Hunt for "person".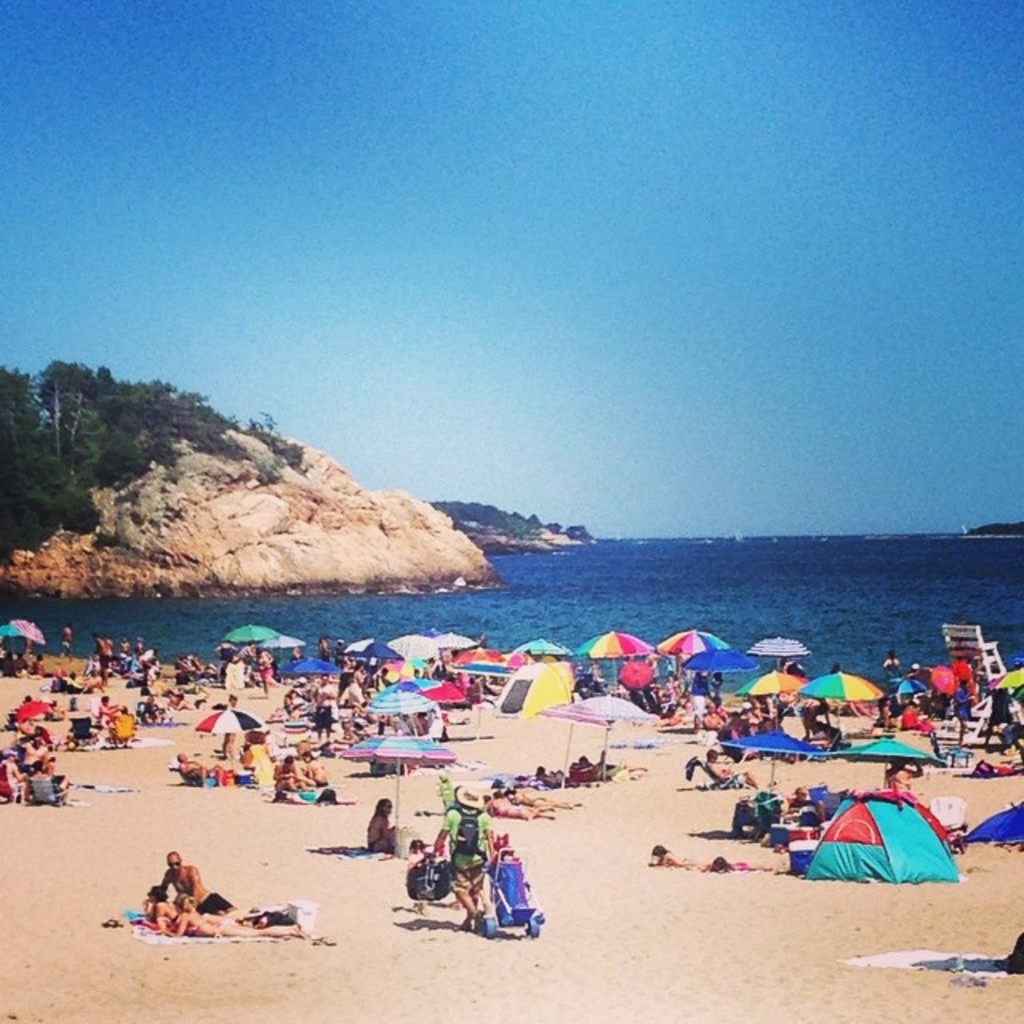
Hunted down at 709,747,758,789.
